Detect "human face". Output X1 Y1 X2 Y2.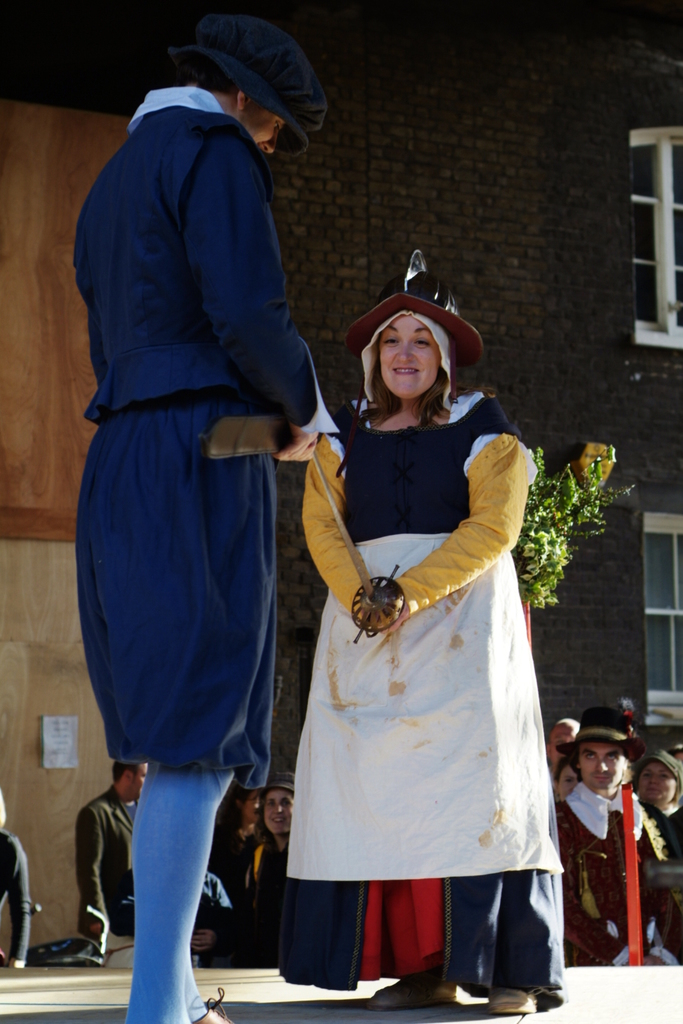
248 801 255 819.
